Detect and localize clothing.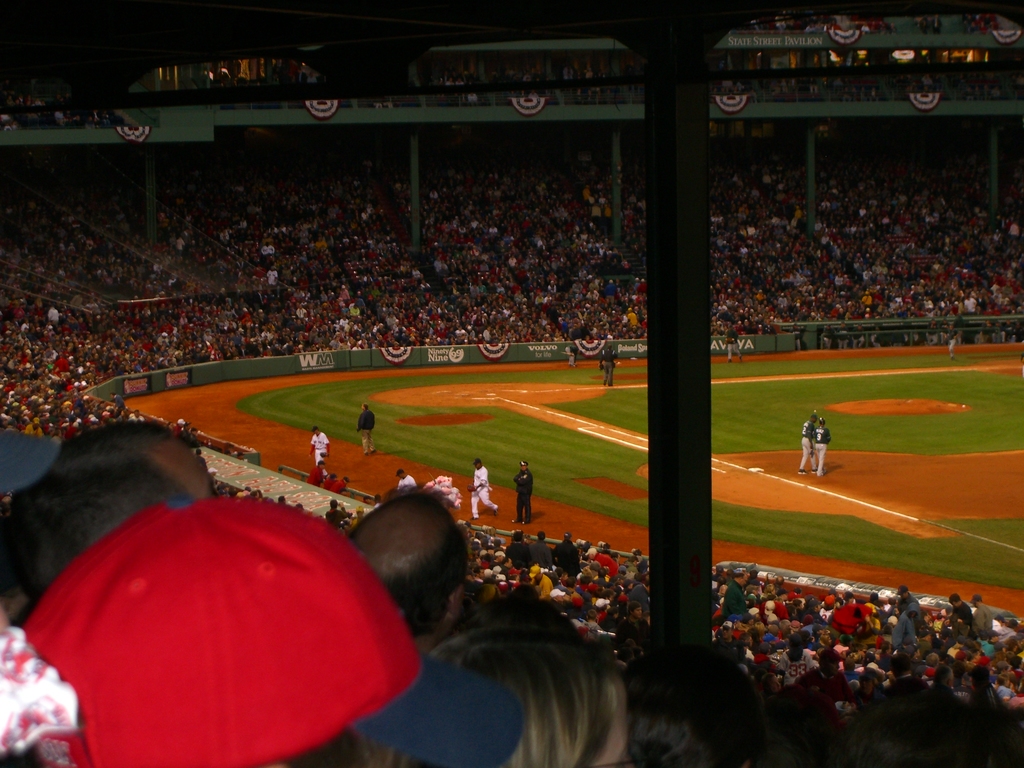
Localized at <bbox>720, 584, 748, 621</bbox>.
